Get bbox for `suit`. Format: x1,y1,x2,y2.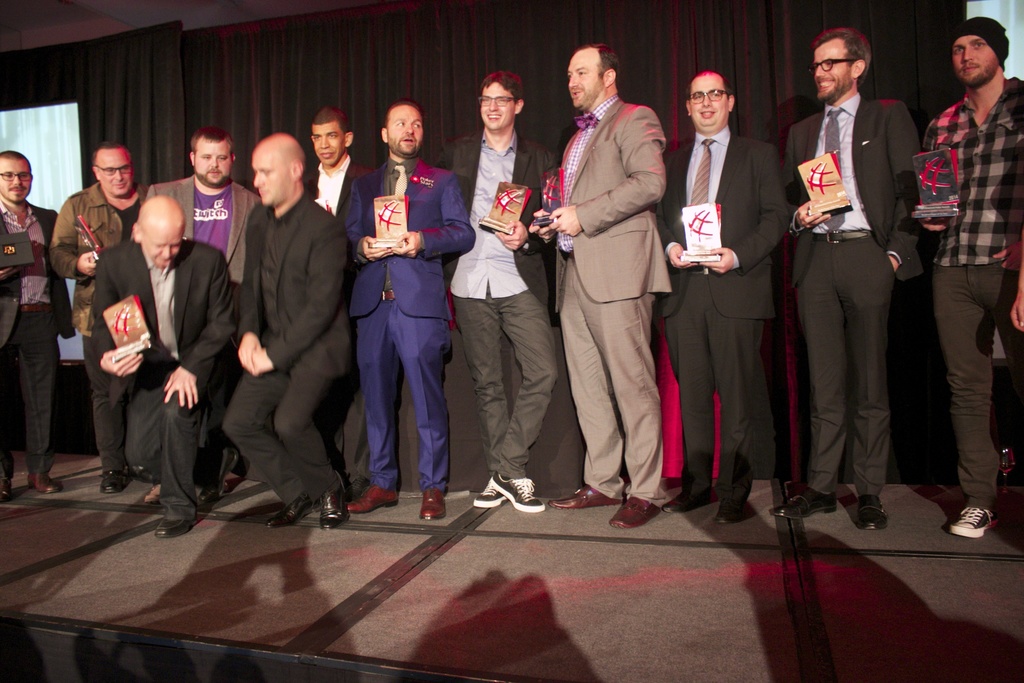
544,93,670,502.
